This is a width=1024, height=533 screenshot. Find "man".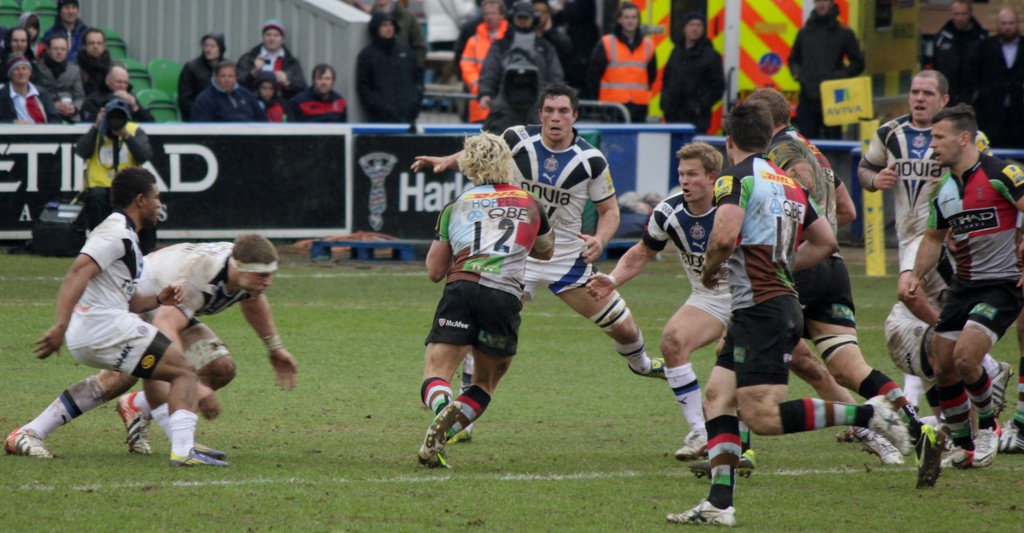
Bounding box: left=356, top=17, right=420, bottom=123.
